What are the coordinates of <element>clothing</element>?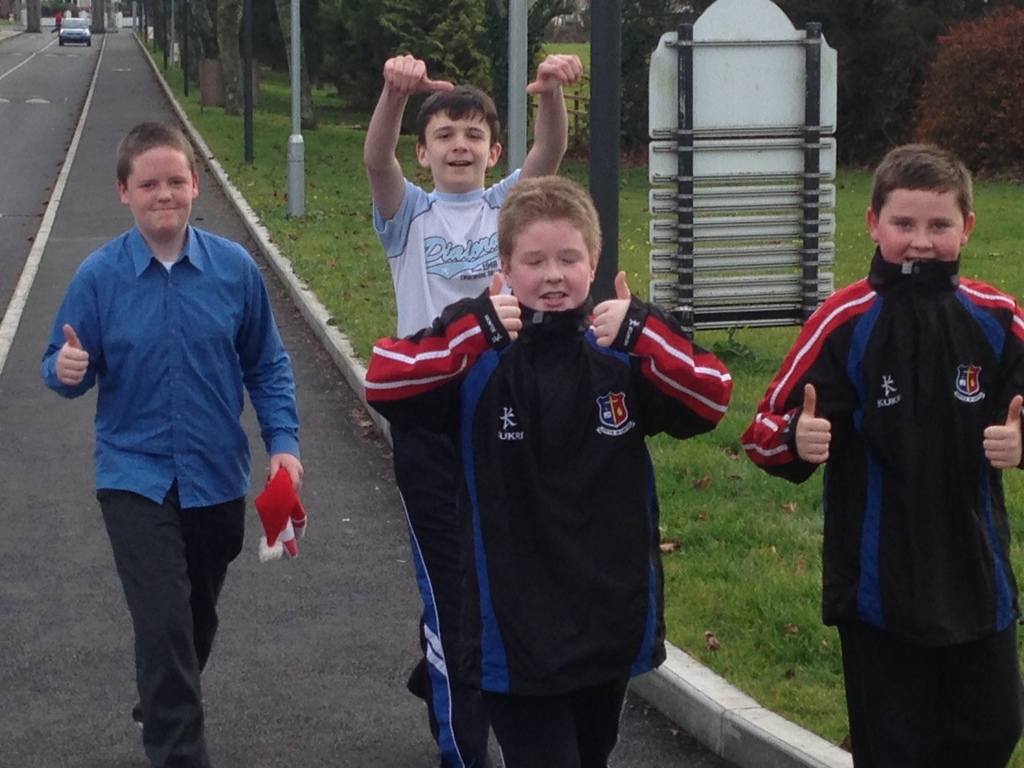
bbox(370, 264, 743, 767).
